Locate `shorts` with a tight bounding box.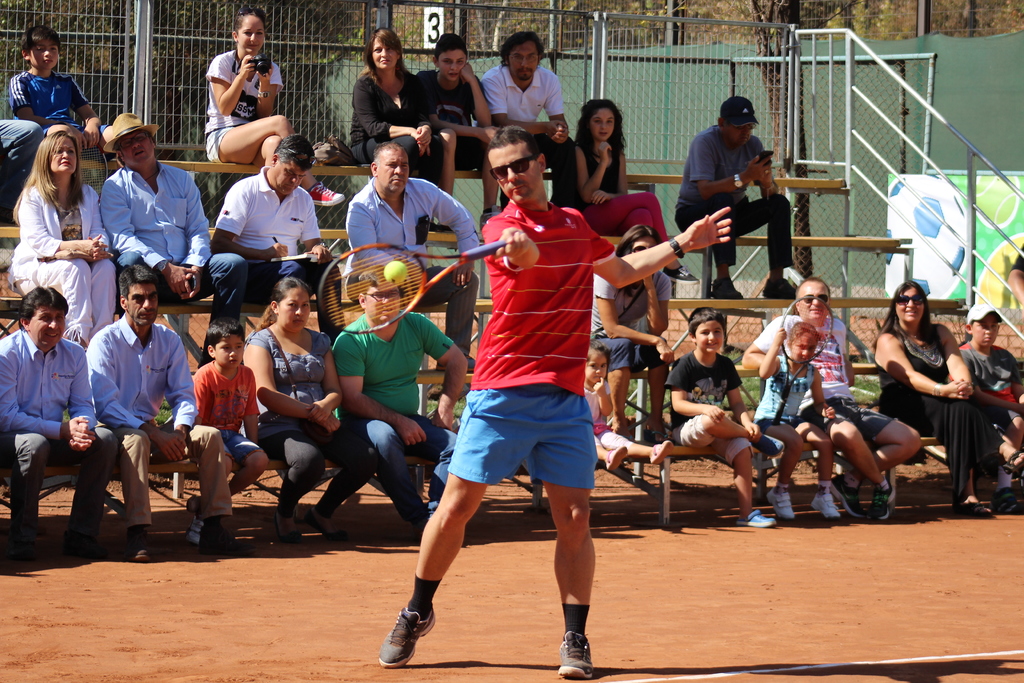
<region>796, 398, 888, 439</region>.
